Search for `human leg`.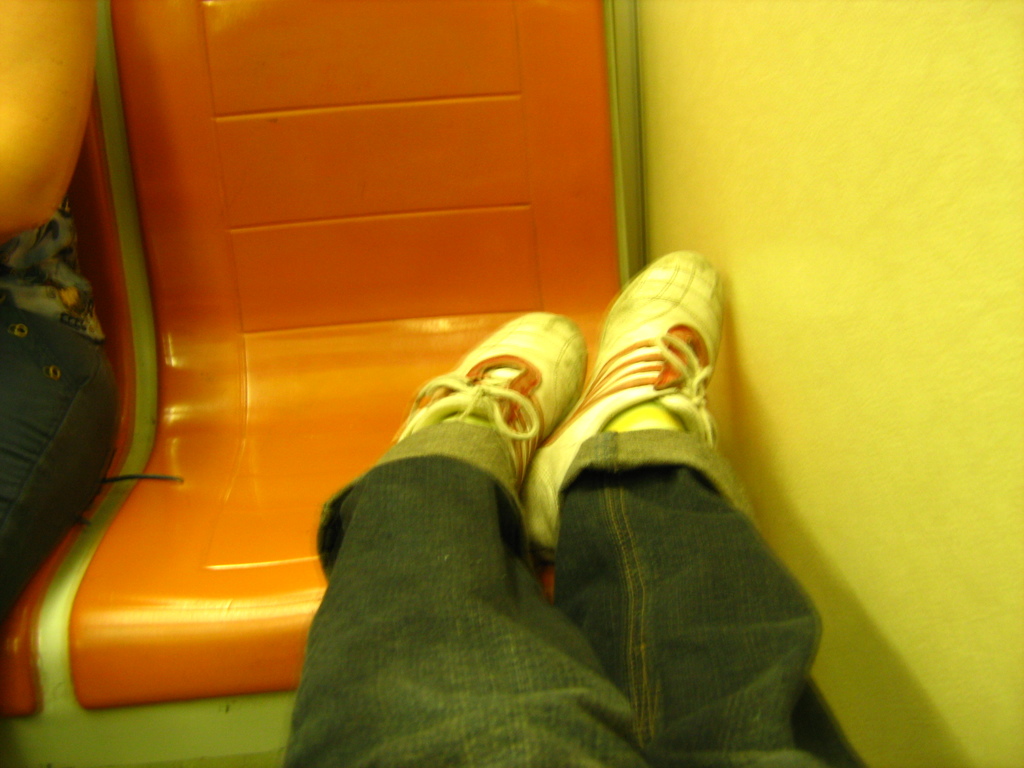
Found at 0,199,118,631.
